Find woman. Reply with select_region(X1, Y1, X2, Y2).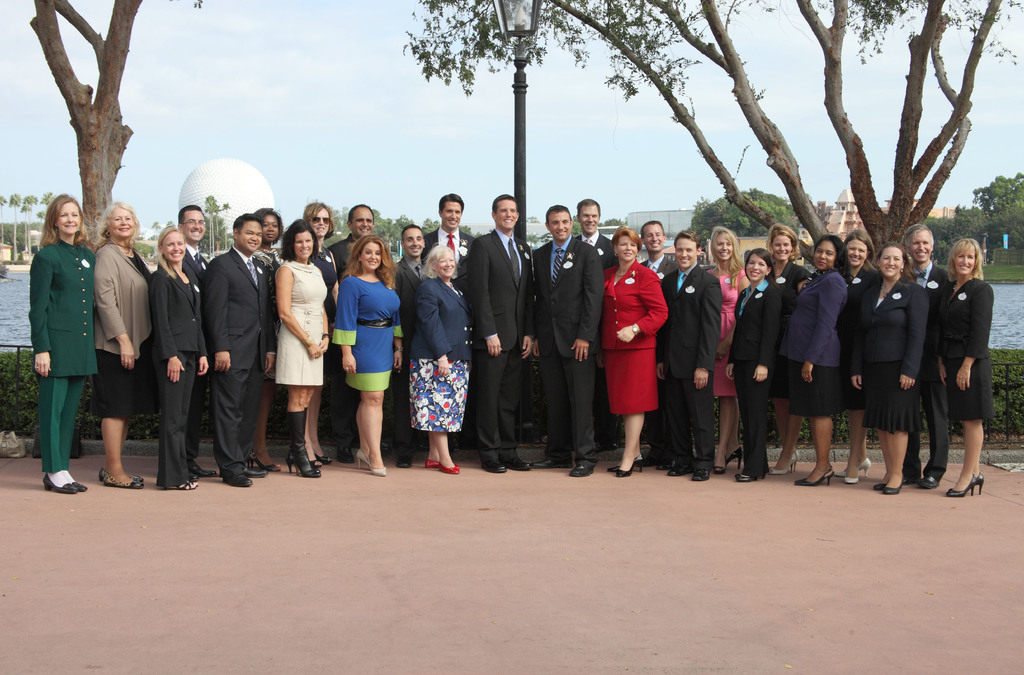
select_region(851, 238, 929, 498).
